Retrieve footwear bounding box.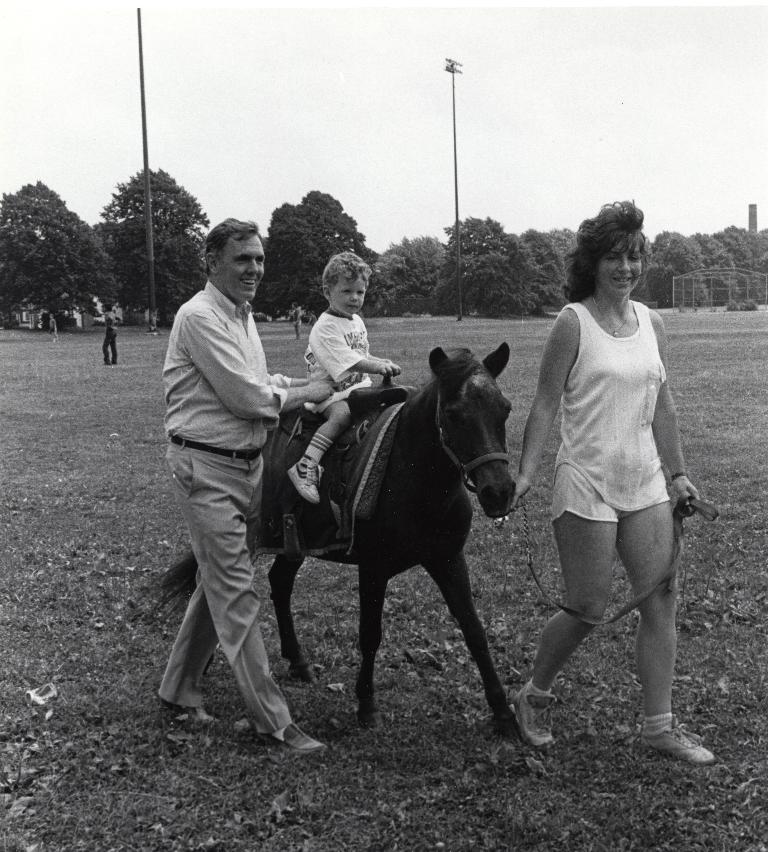
Bounding box: {"left": 254, "top": 724, "right": 330, "bottom": 756}.
